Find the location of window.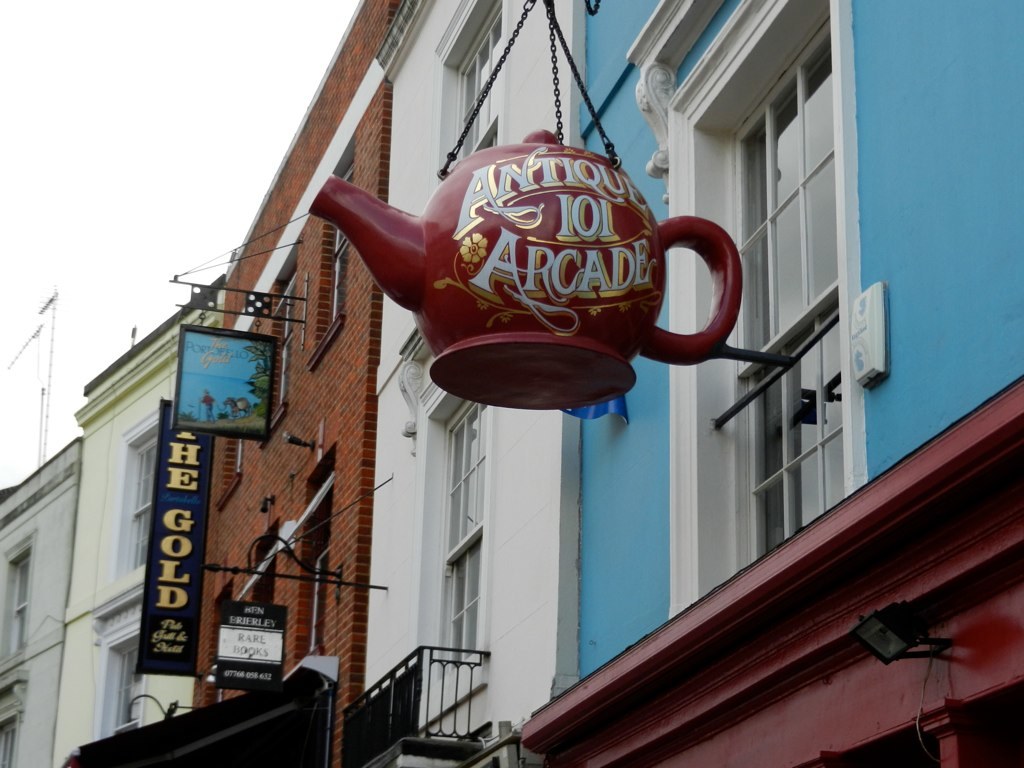
Location: x1=662 y1=34 x2=866 y2=618.
